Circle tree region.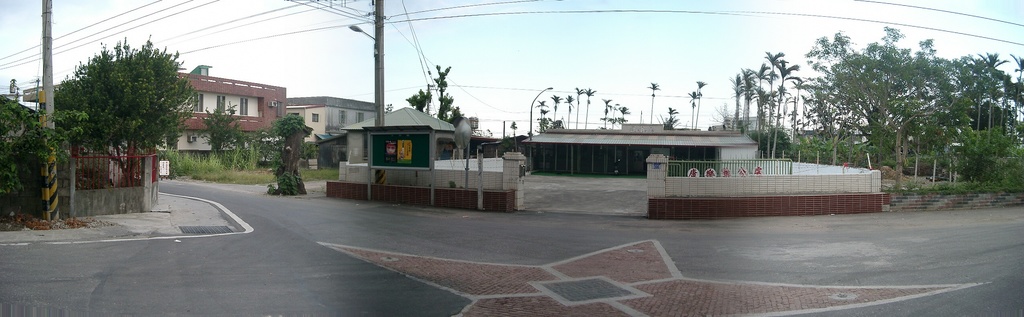
Region: region(410, 89, 433, 110).
